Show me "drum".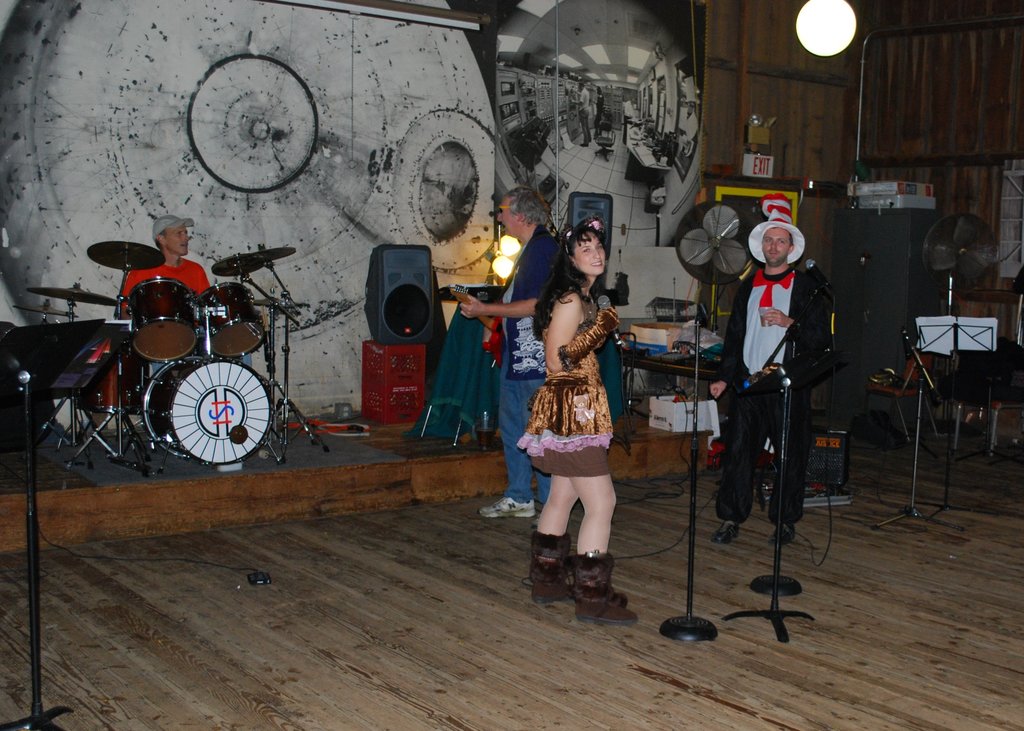
"drum" is here: box=[127, 275, 196, 366].
